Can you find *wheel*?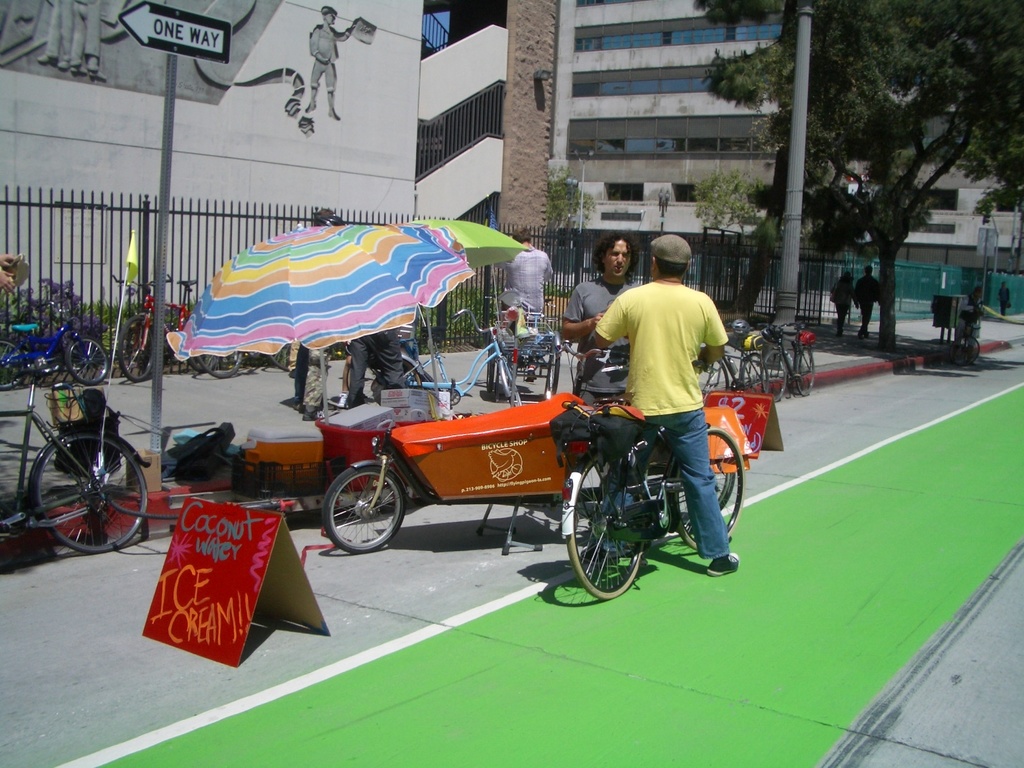
Yes, bounding box: select_region(569, 457, 646, 601).
